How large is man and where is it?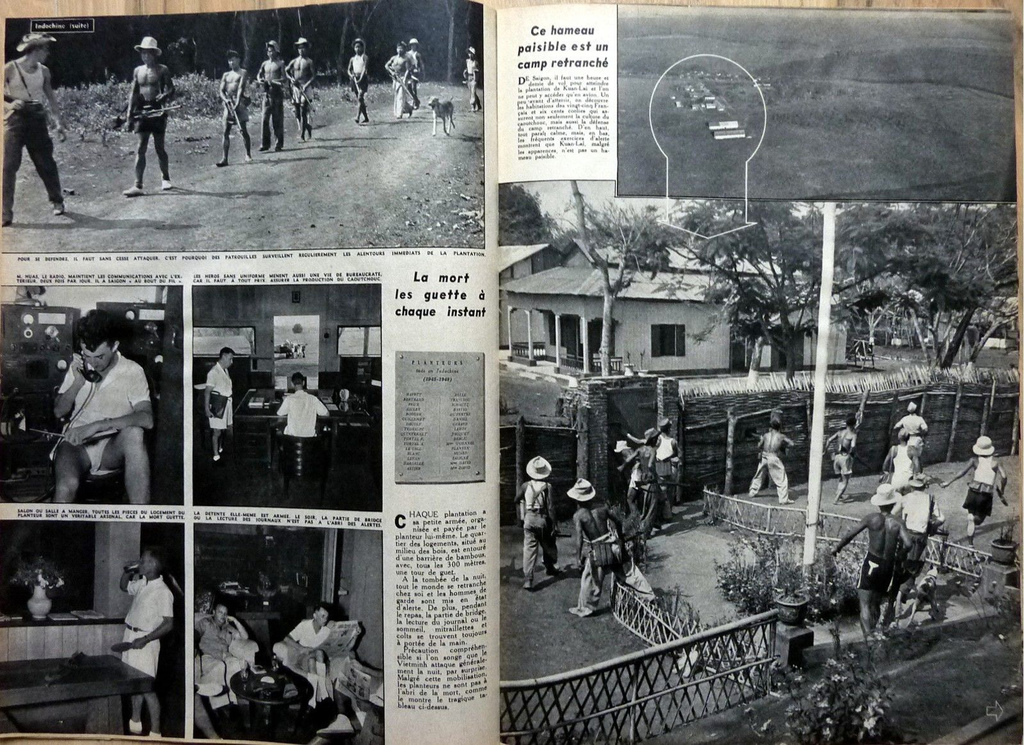
Bounding box: [x1=897, y1=407, x2=924, y2=487].
